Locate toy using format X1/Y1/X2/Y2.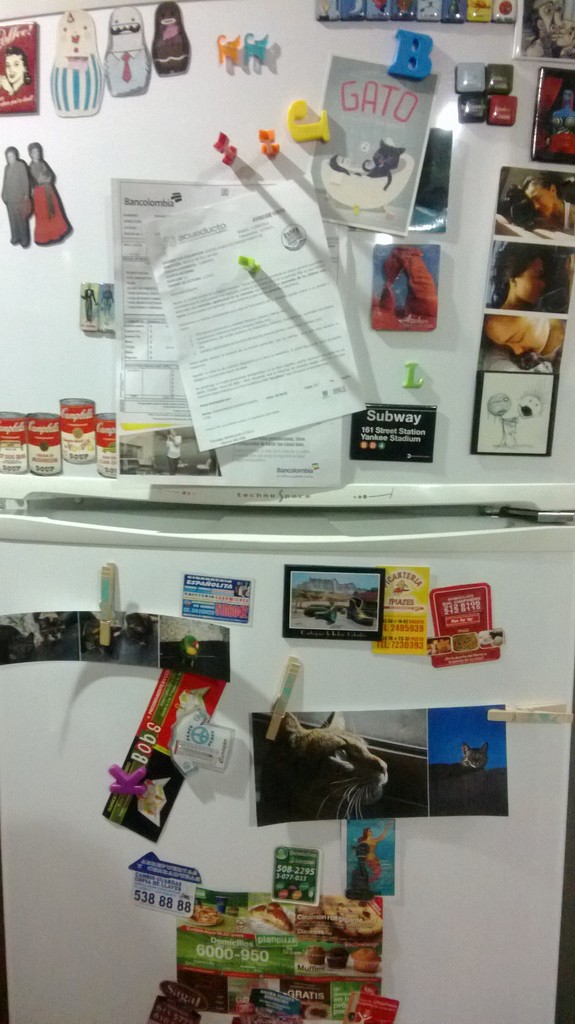
24/141/69/244.
